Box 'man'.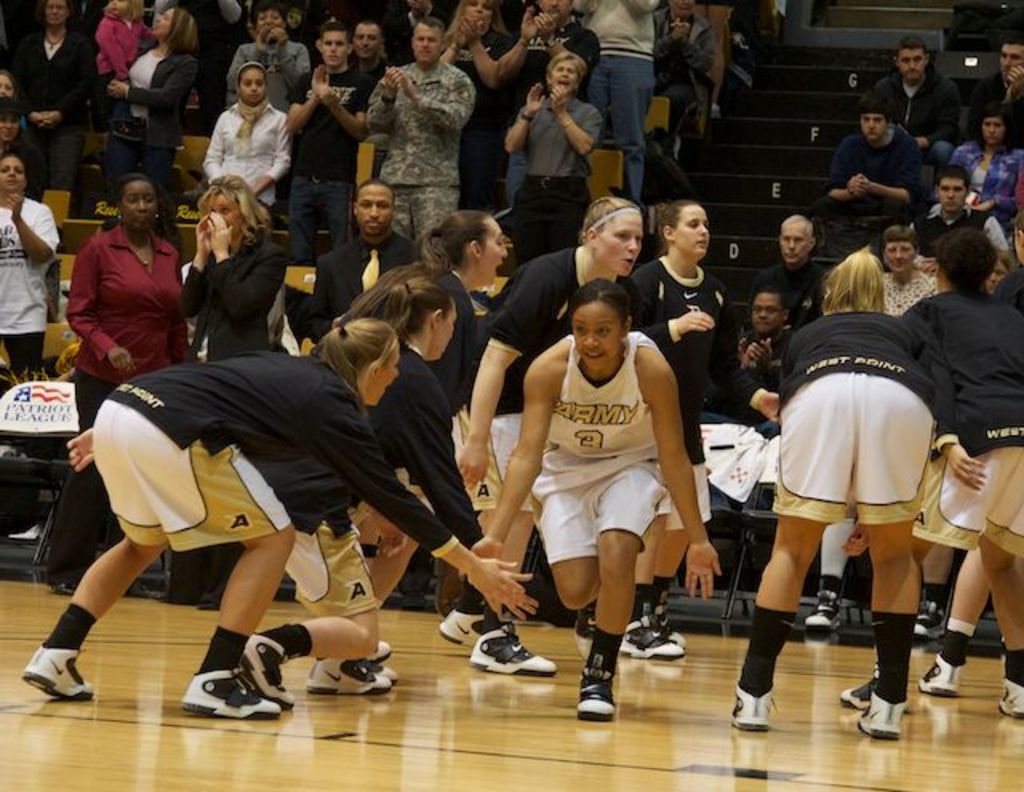
363 18 474 250.
